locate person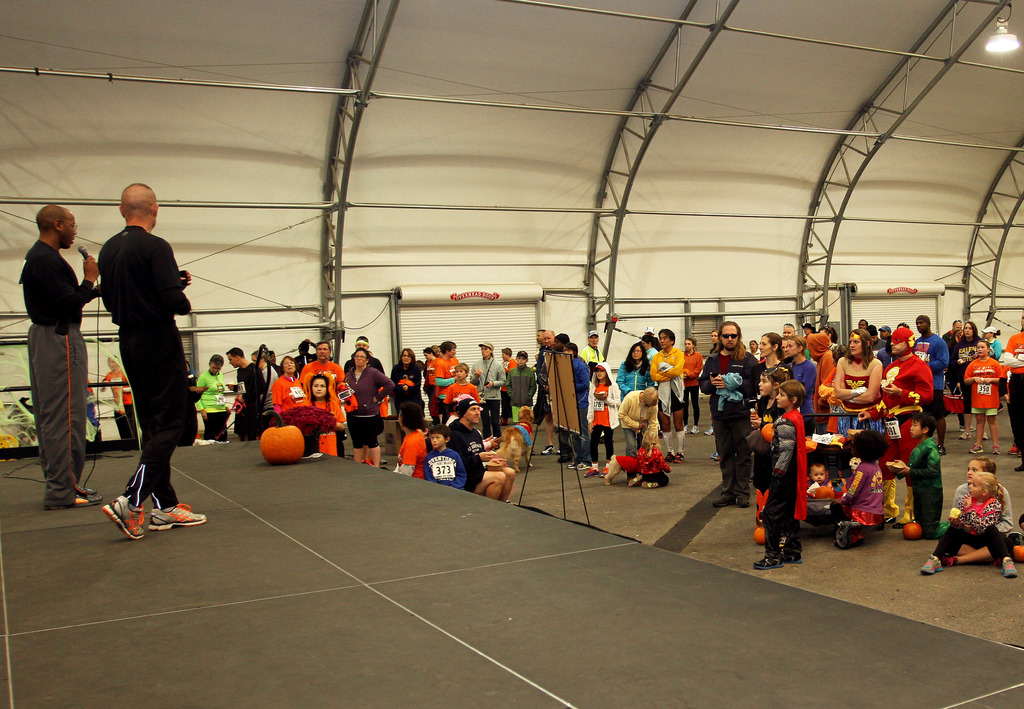
(x1=195, y1=345, x2=232, y2=441)
